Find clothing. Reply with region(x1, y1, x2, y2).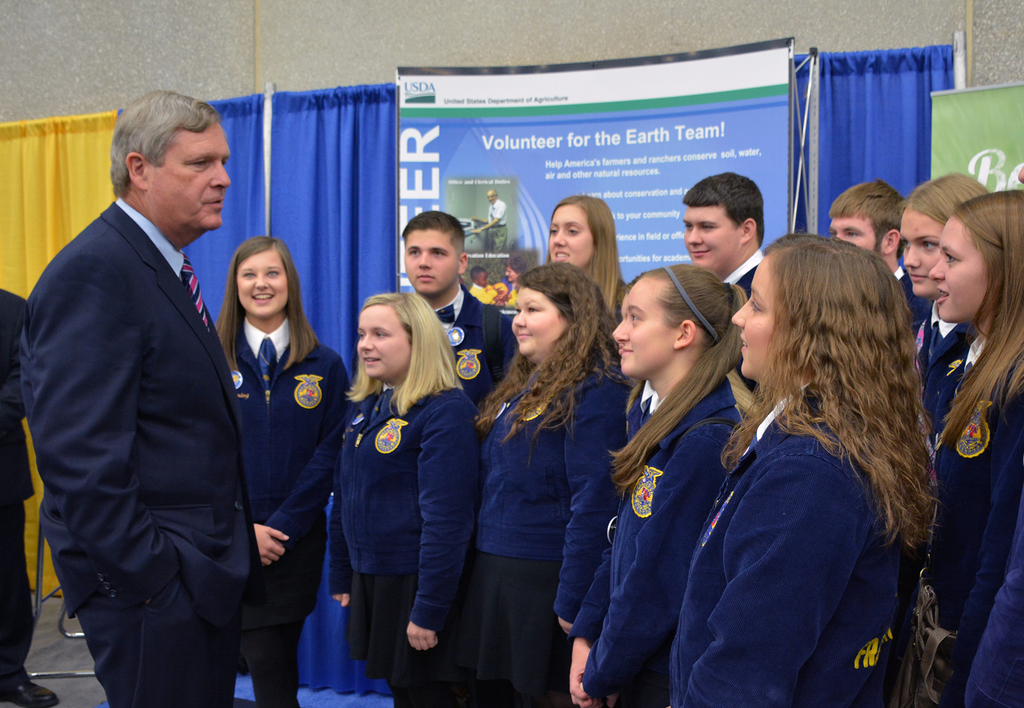
region(328, 374, 491, 707).
